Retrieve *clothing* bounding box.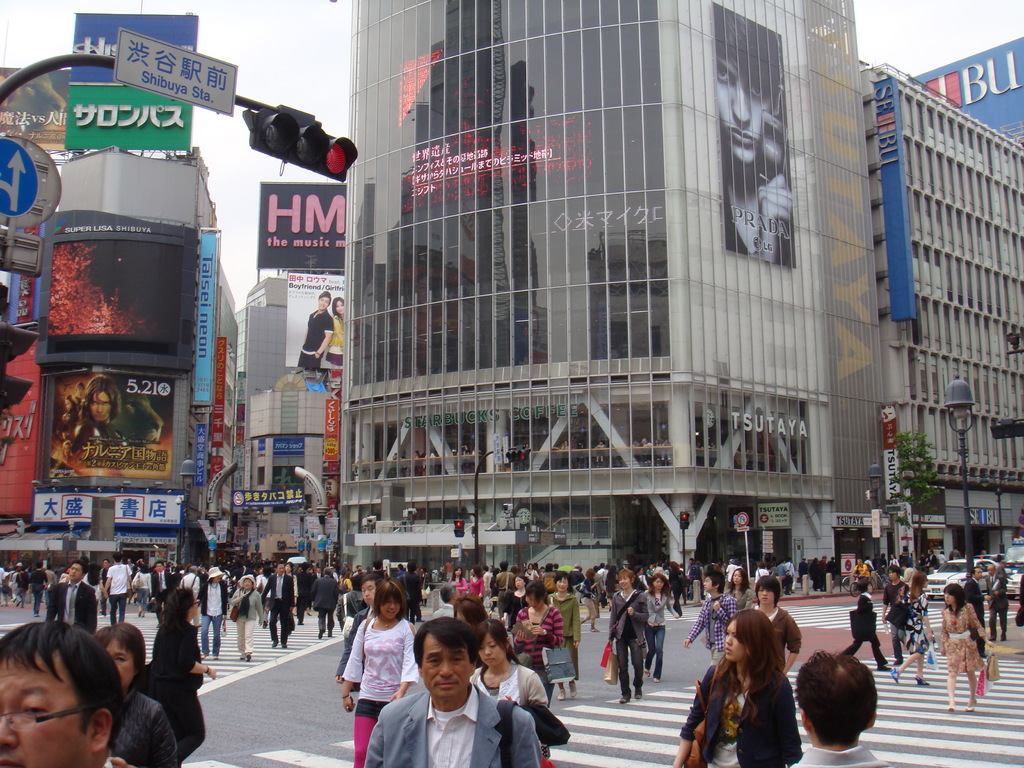
Bounding box: (364, 685, 541, 767).
